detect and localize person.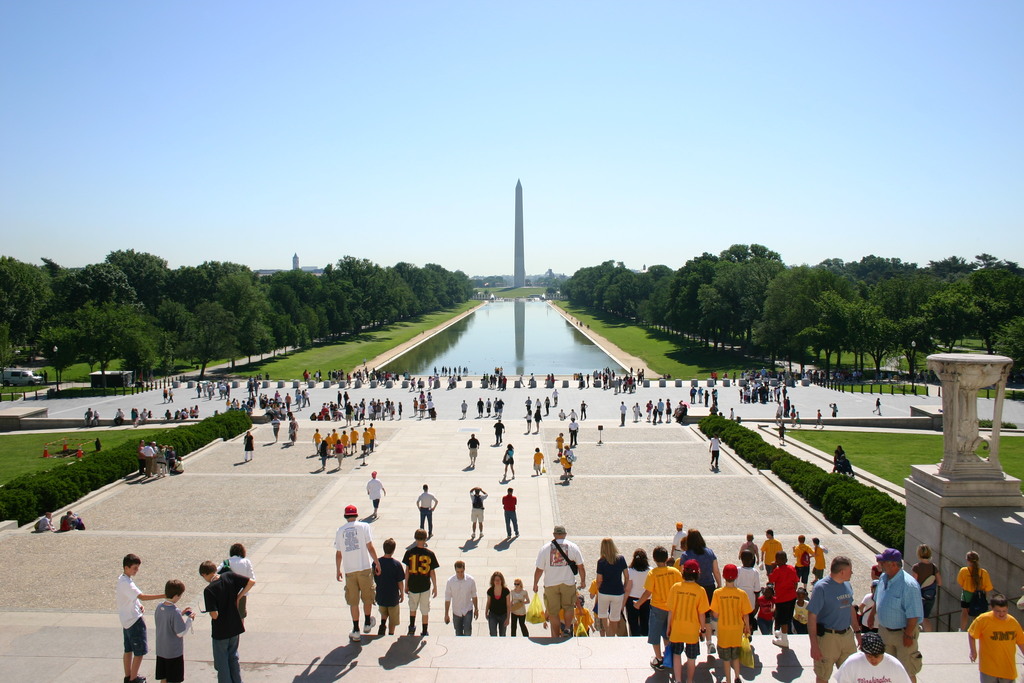
Localized at Rect(243, 431, 252, 465).
